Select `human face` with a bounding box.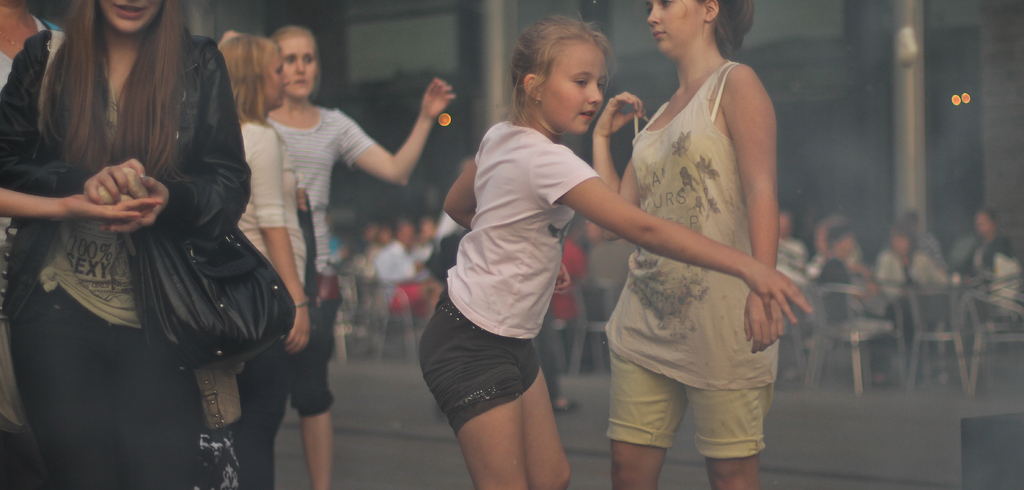
BBox(266, 55, 289, 108).
